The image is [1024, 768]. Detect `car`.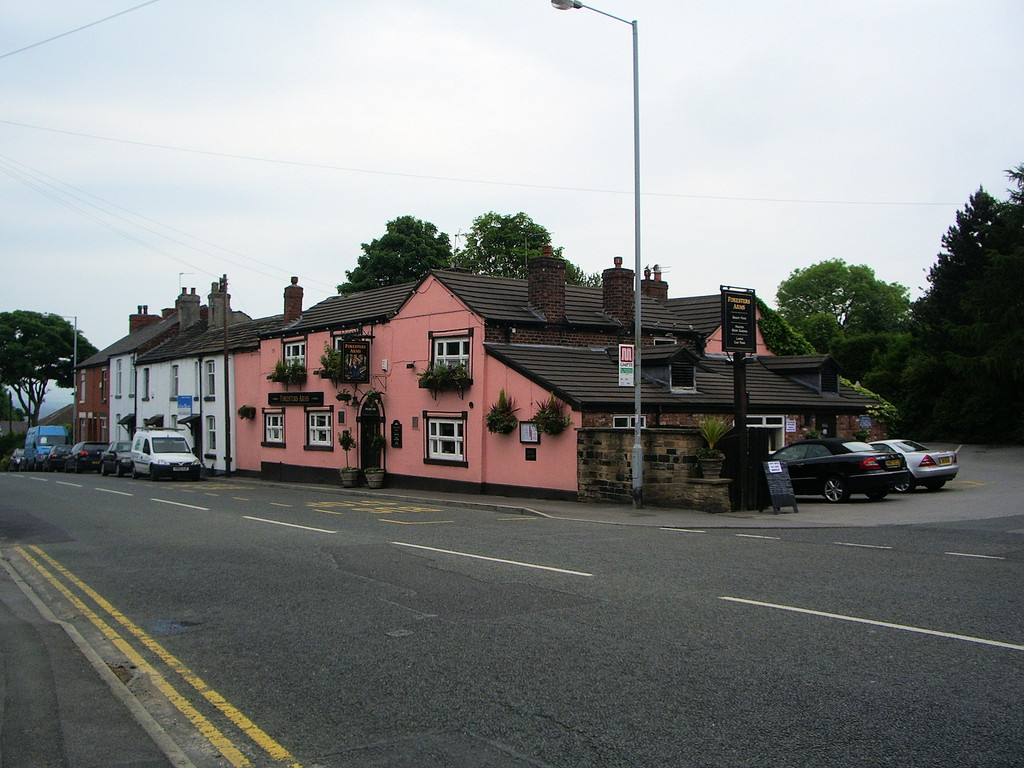
Detection: 102, 443, 128, 475.
